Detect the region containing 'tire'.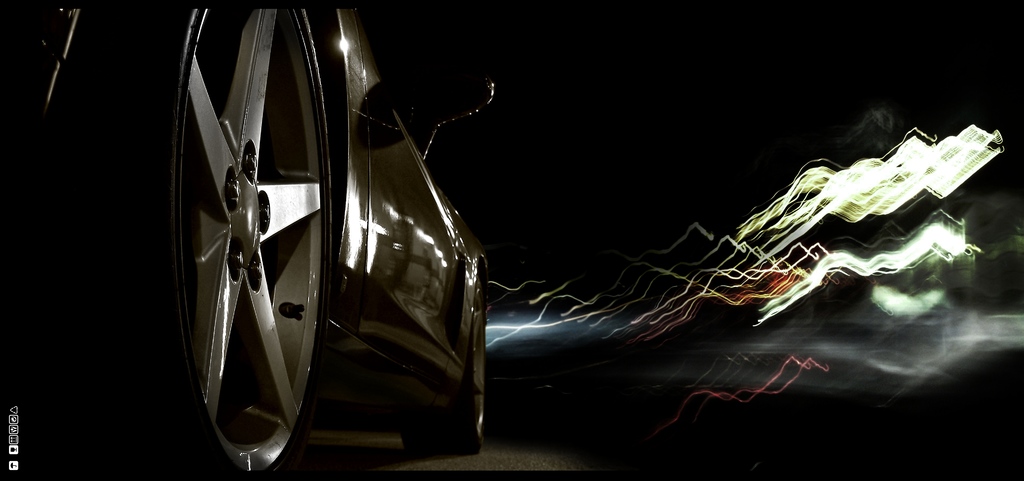
box=[408, 282, 481, 461].
